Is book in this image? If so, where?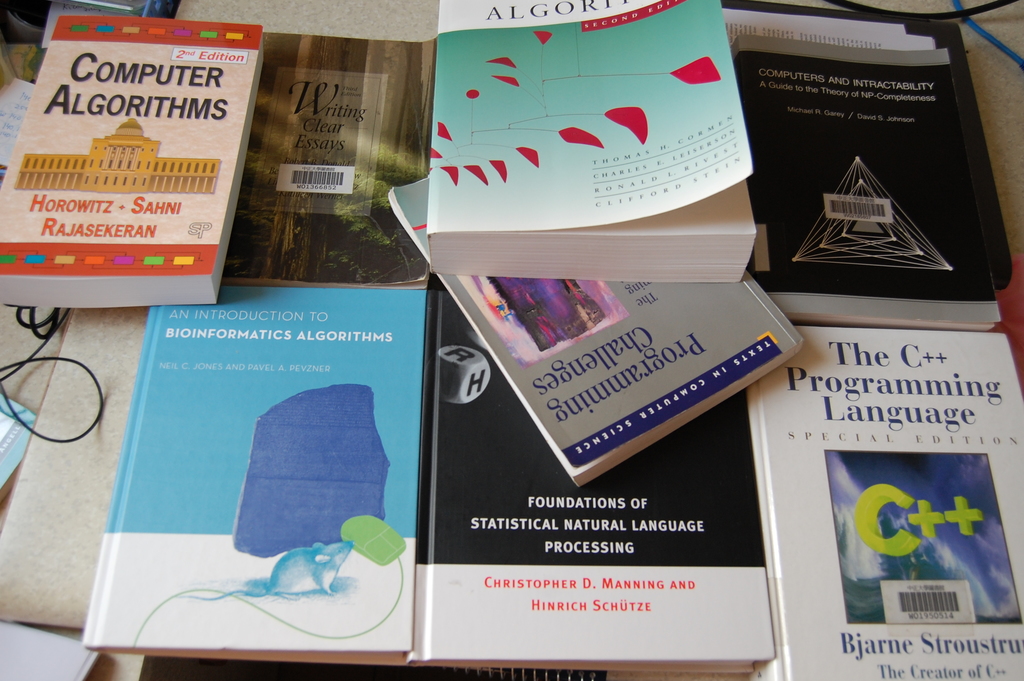
Yes, at (x1=422, y1=0, x2=757, y2=277).
